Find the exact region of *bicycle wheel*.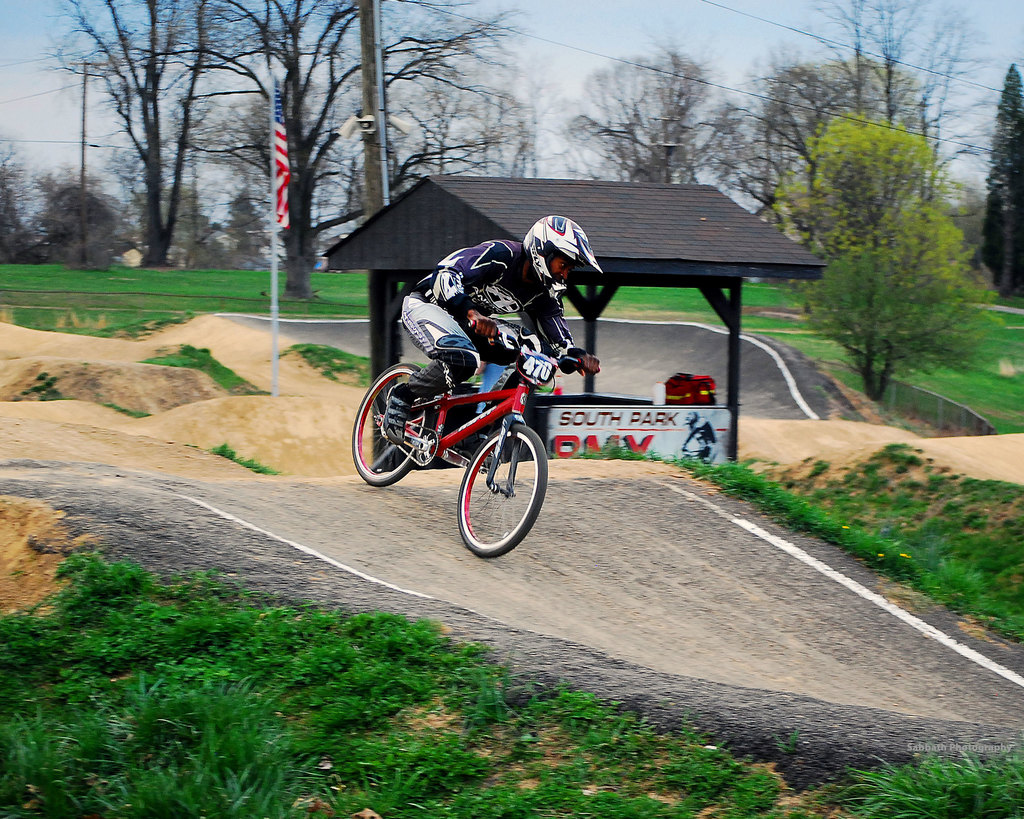
Exact region: region(455, 428, 541, 559).
